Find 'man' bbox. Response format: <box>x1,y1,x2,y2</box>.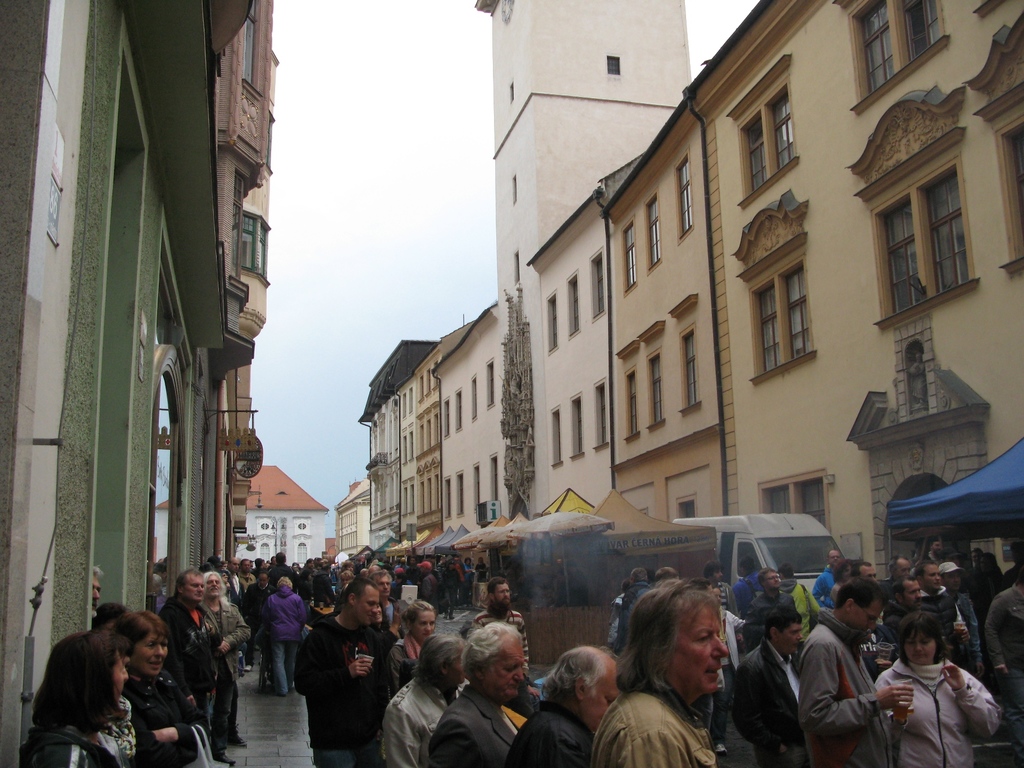
<box>981,572,1023,767</box>.
